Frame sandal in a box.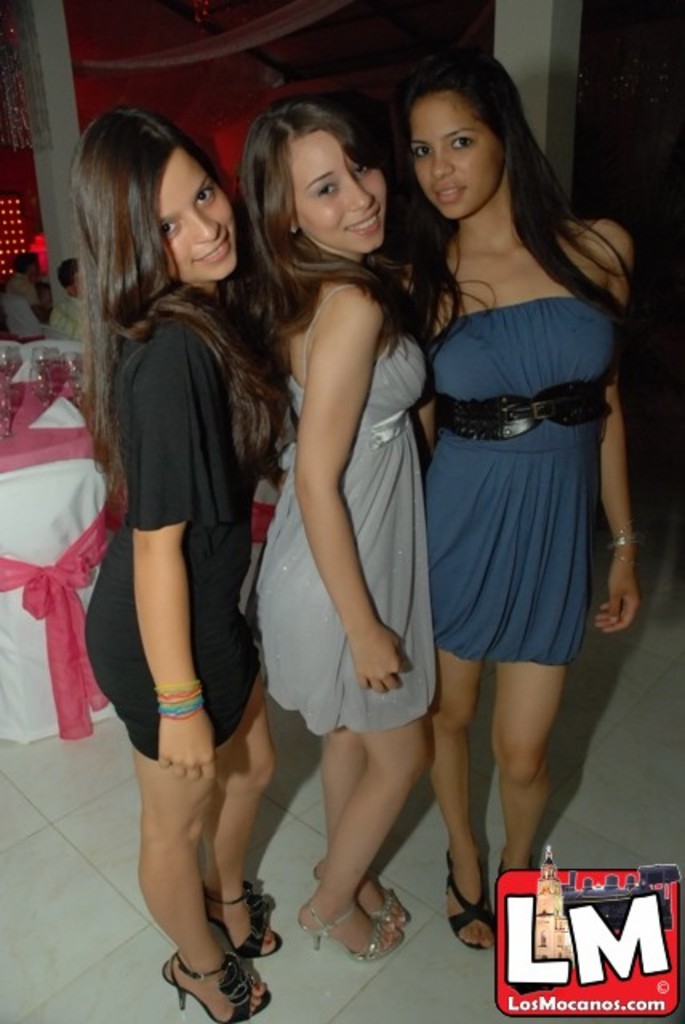
445:846:498:952.
